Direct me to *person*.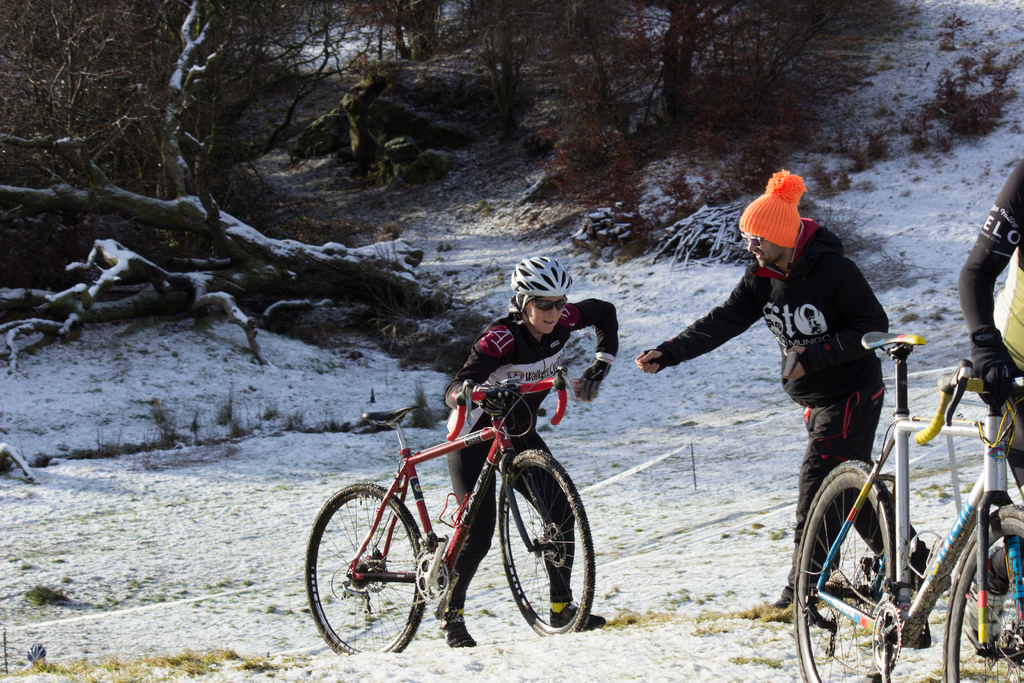
Direction: x1=445 y1=254 x2=615 y2=654.
